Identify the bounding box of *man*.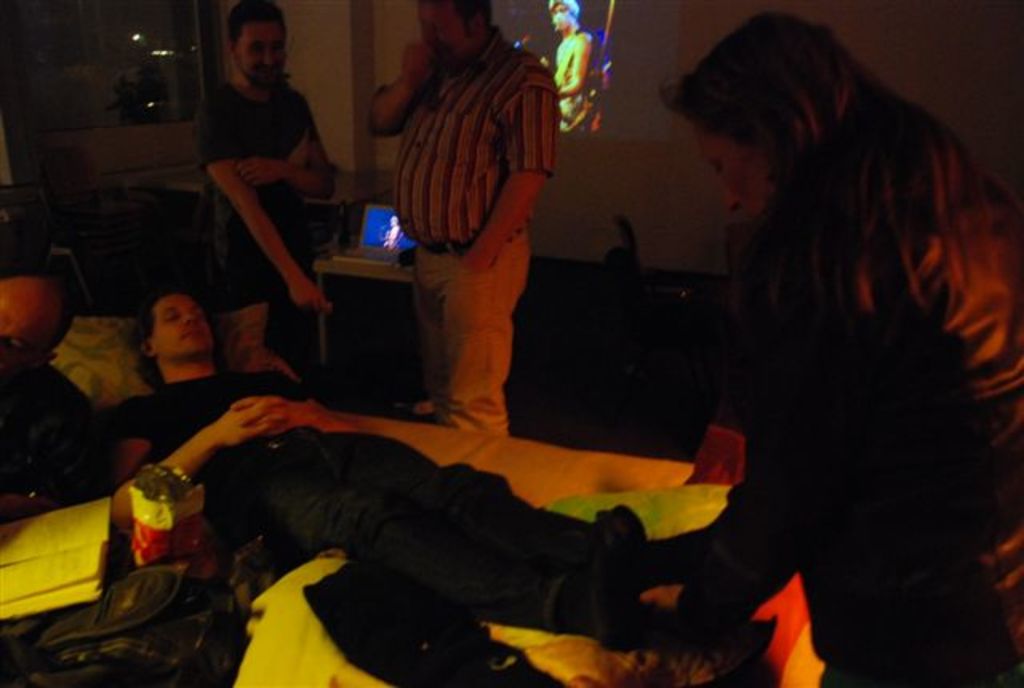
[112,290,741,686].
